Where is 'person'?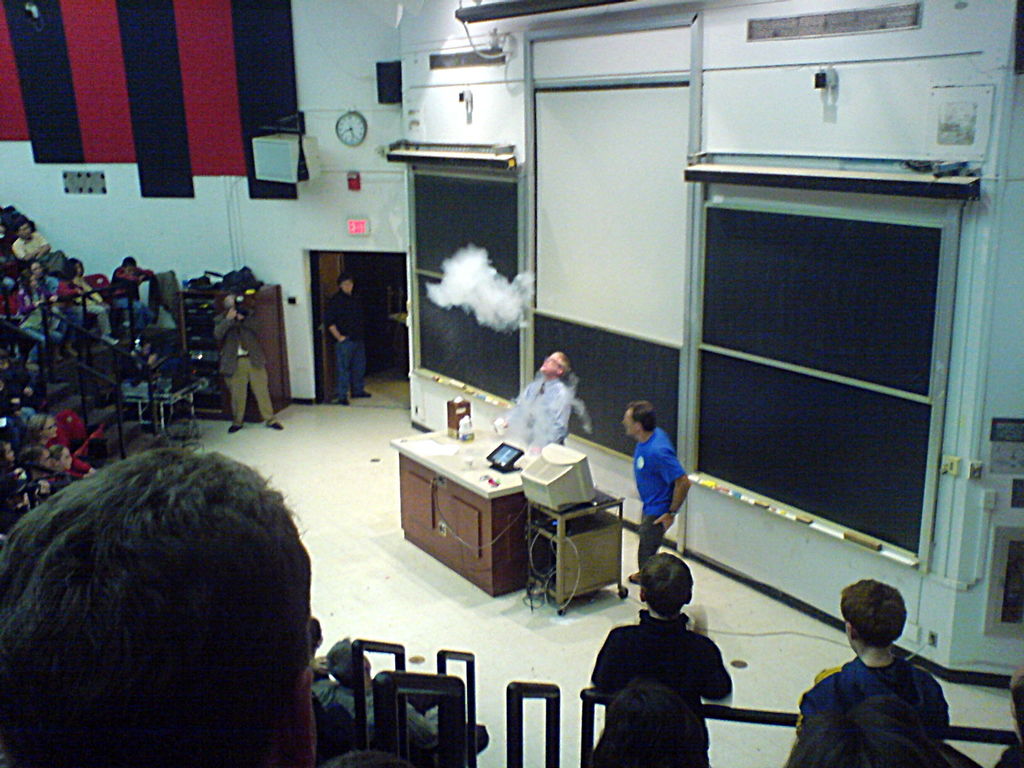
{"left": 0, "top": 462, "right": 323, "bottom": 767}.
